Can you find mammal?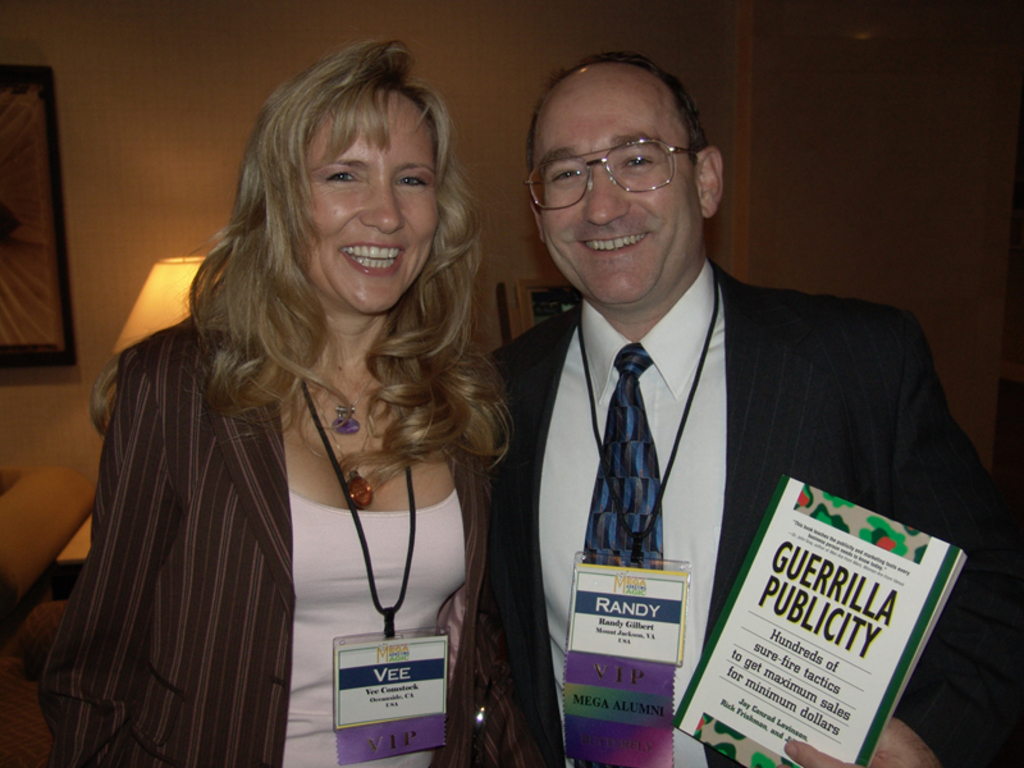
Yes, bounding box: x1=402 y1=78 x2=956 y2=739.
